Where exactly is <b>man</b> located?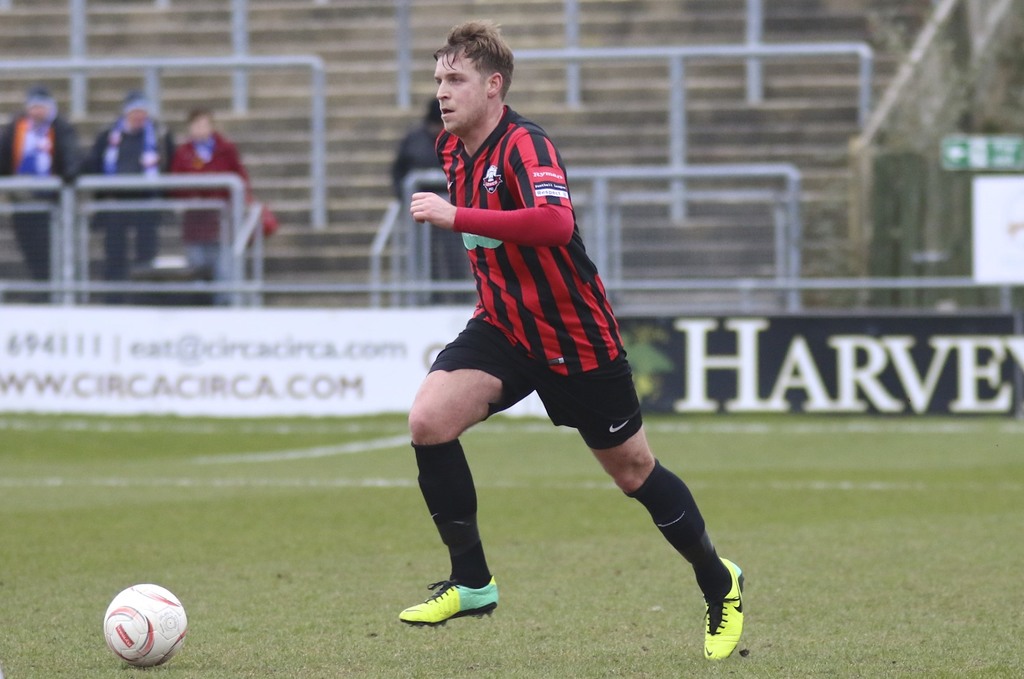
Its bounding box is bbox=(0, 86, 84, 299).
